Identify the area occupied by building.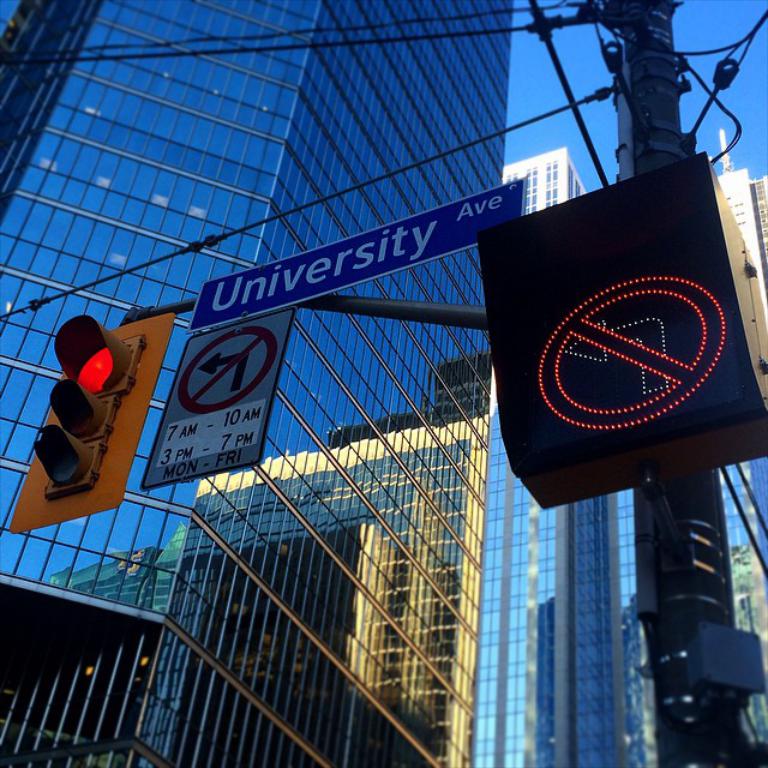
Area: 0/0/518/767.
